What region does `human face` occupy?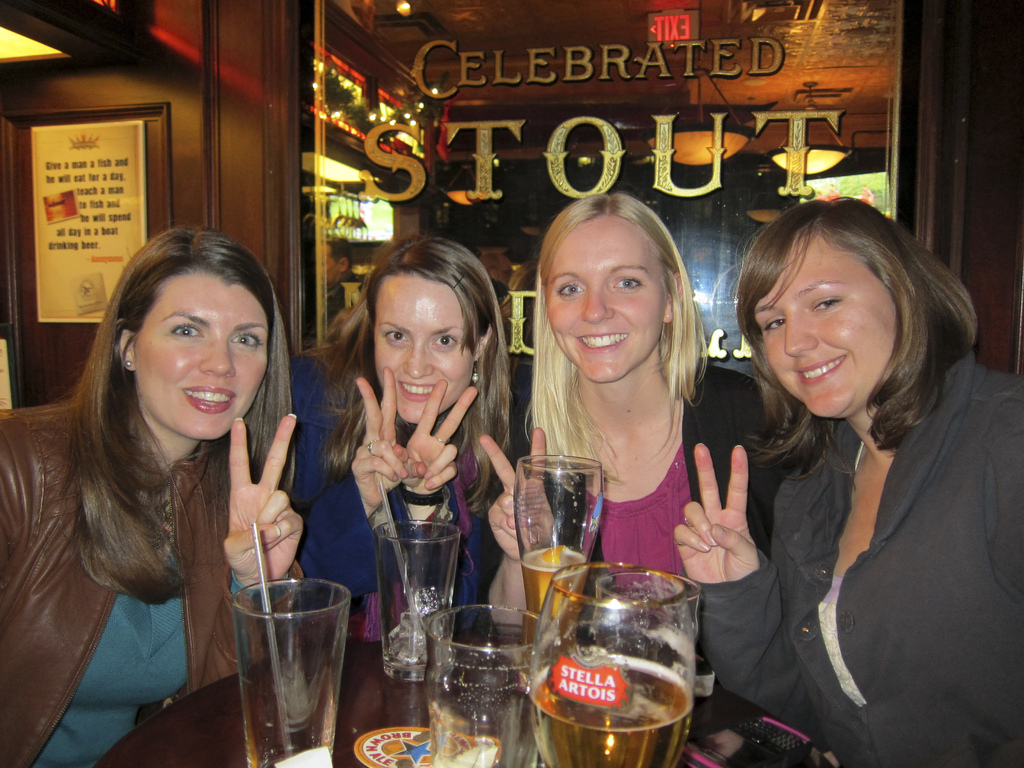
<region>544, 214, 666, 388</region>.
